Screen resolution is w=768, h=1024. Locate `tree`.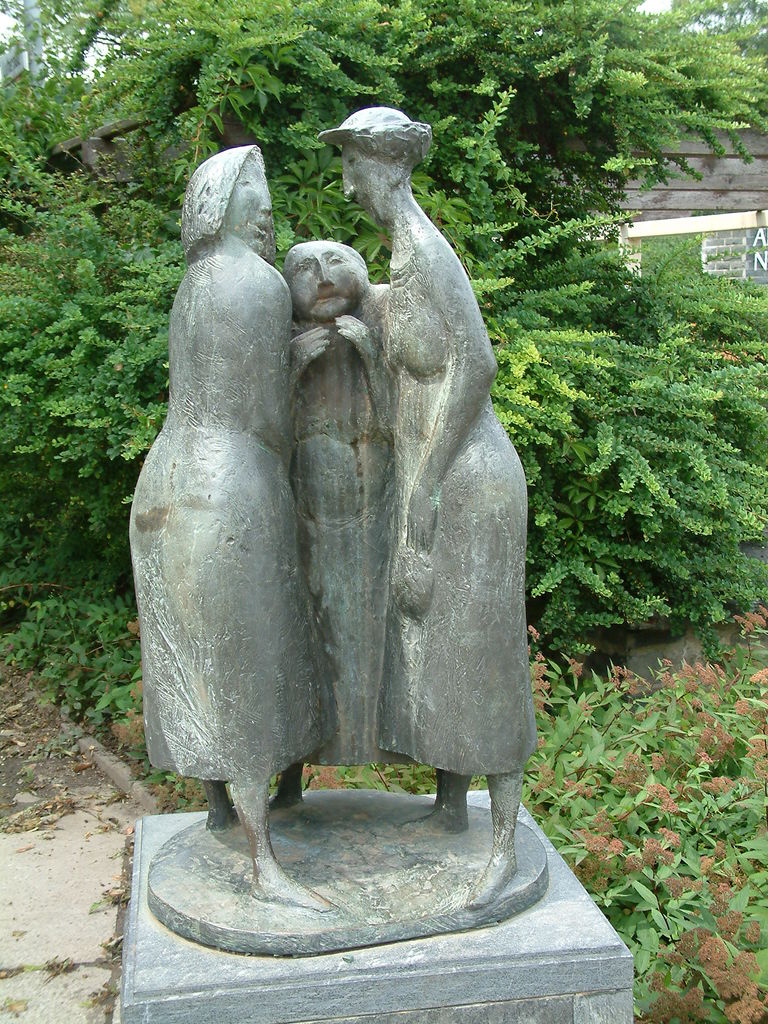
670, 0, 764, 30.
